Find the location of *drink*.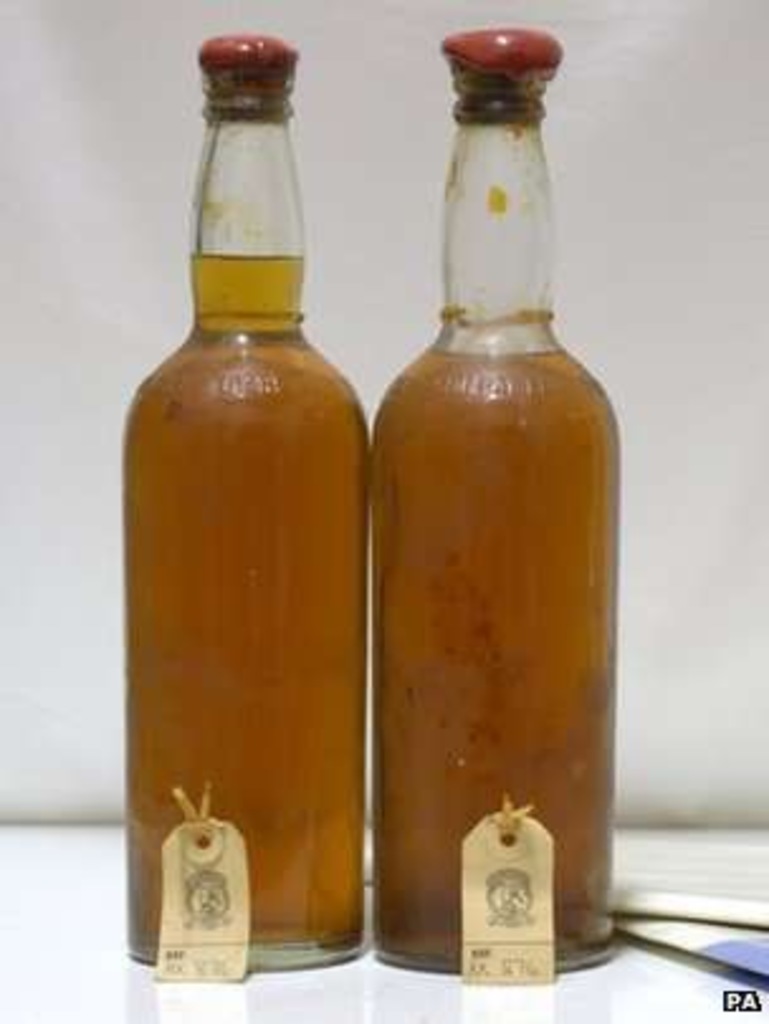
Location: (367, 88, 620, 986).
